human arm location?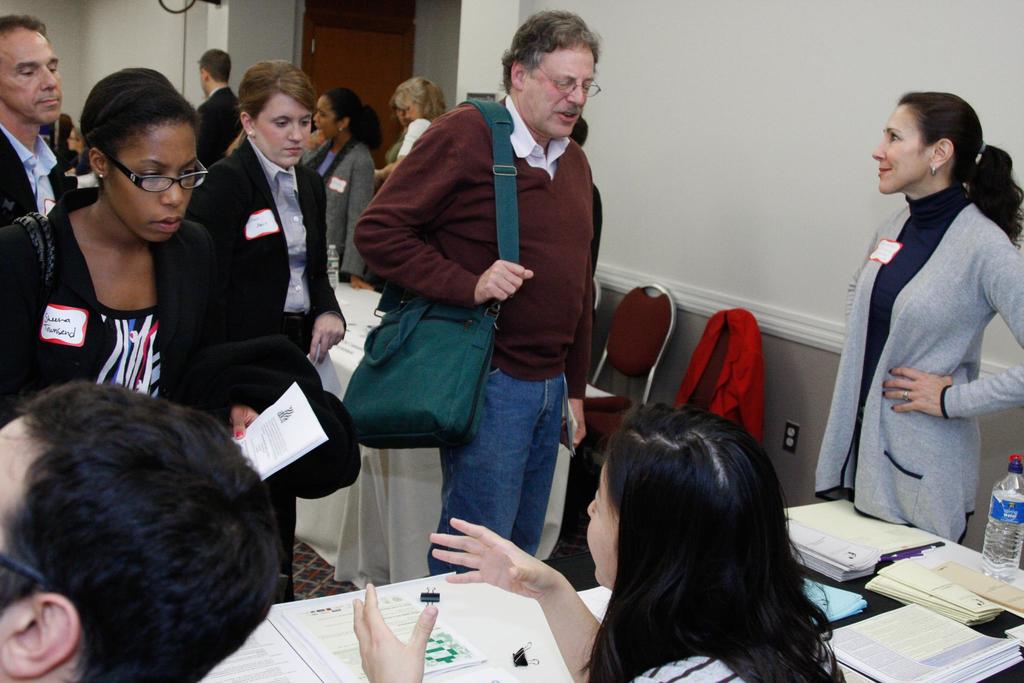
l=340, t=154, r=378, b=293
